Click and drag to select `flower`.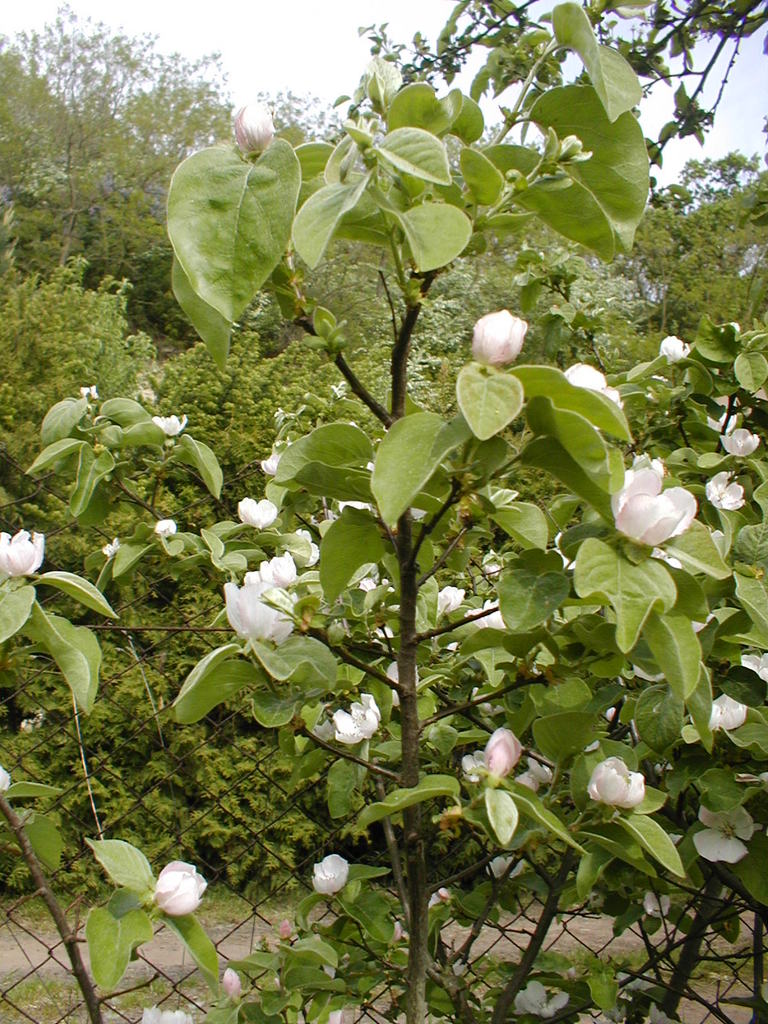
Selection: box=[699, 472, 744, 512].
